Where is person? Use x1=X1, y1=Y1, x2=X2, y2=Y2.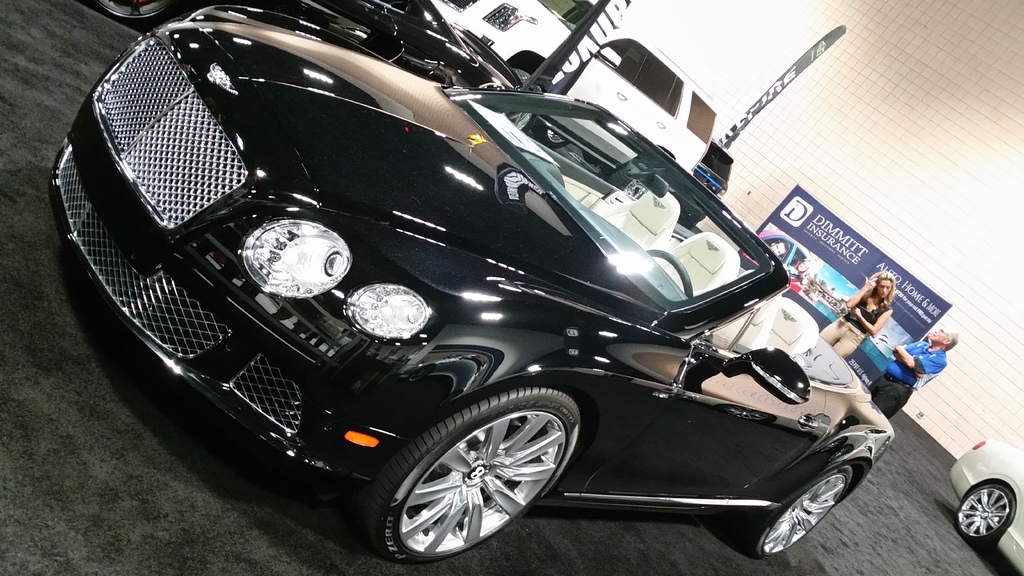
x1=867, y1=325, x2=960, y2=417.
